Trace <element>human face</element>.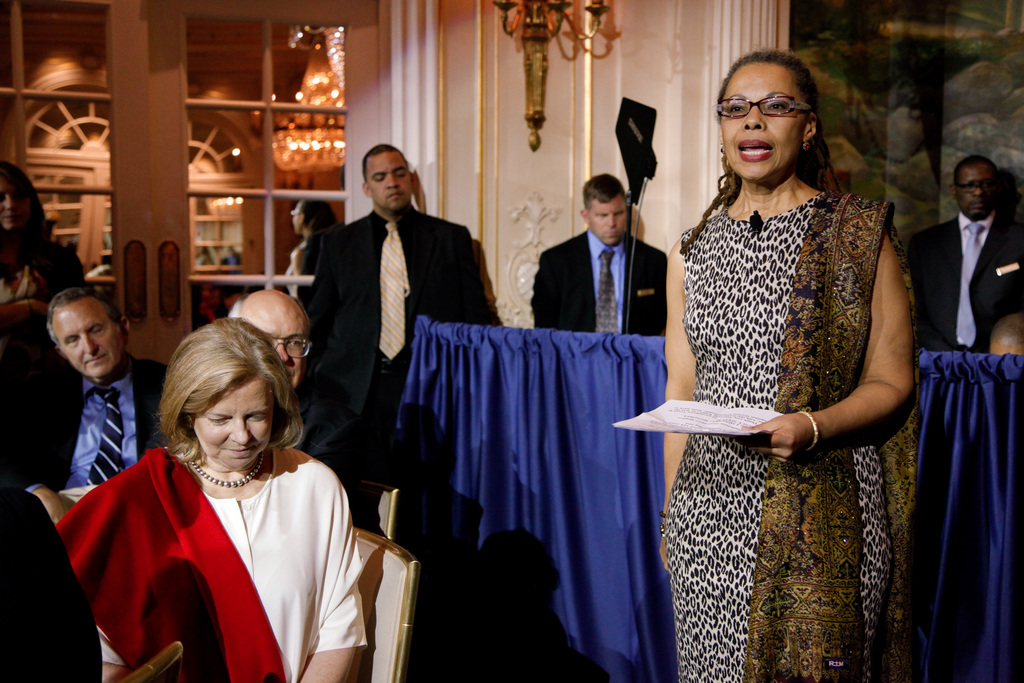
Traced to bbox=(591, 196, 629, 247).
